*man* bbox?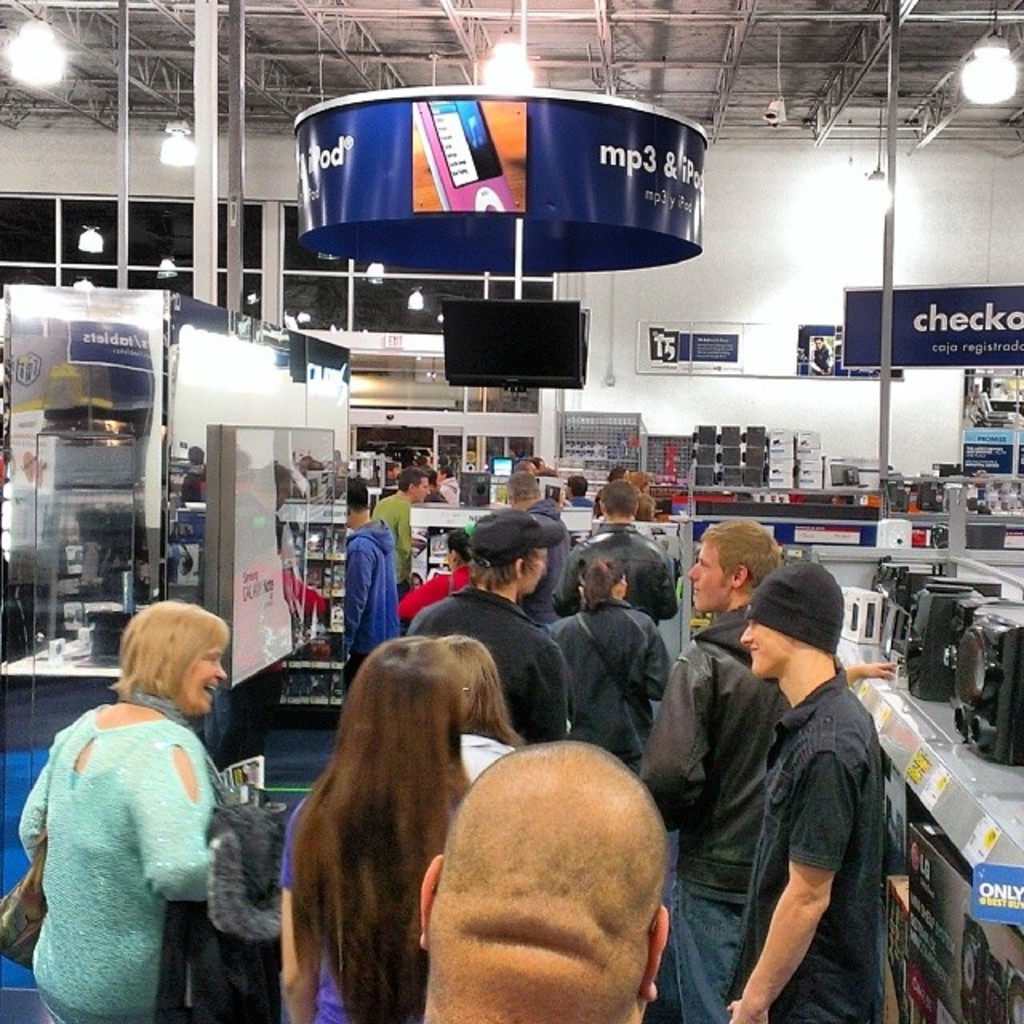
(left=506, top=464, right=574, bottom=630)
